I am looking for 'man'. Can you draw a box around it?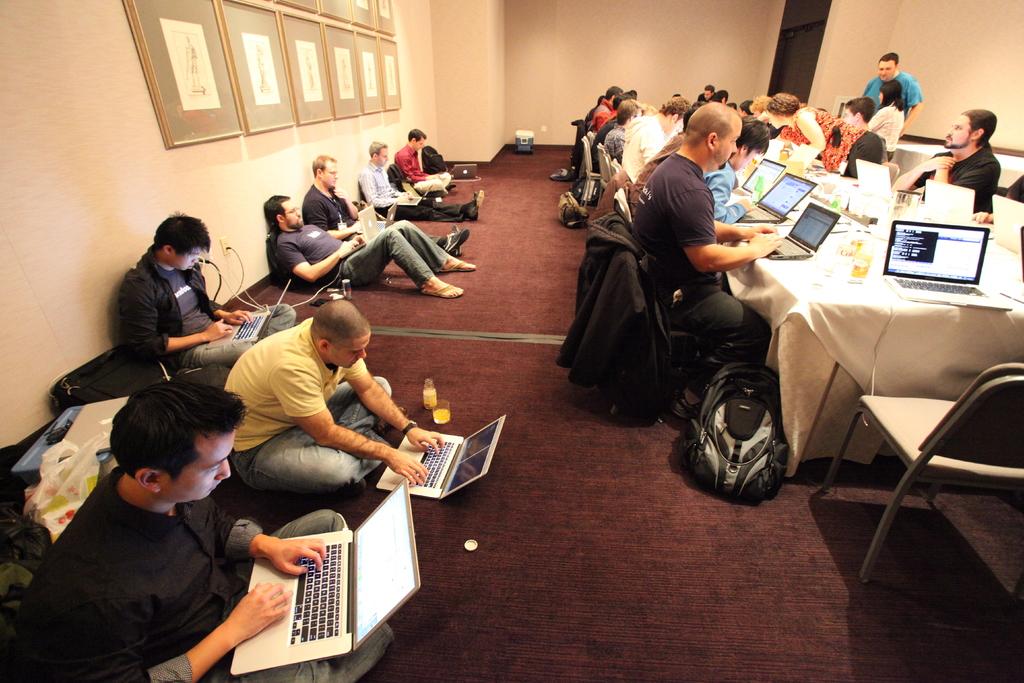
Sure, the bounding box is {"x1": 357, "y1": 138, "x2": 483, "y2": 226}.
